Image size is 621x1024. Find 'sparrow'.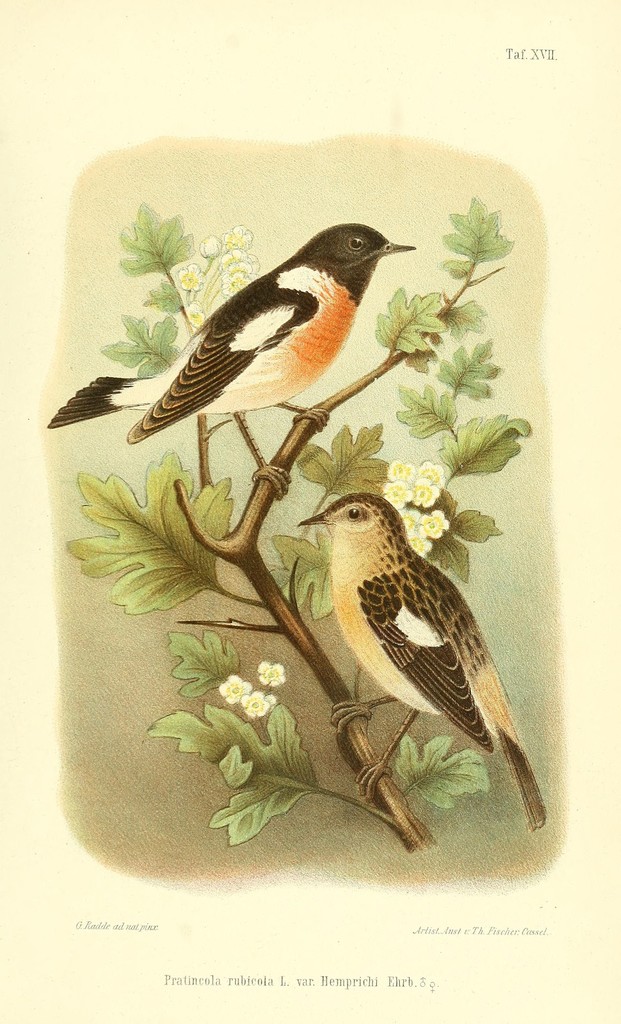
box(295, 489, 548, 829).
